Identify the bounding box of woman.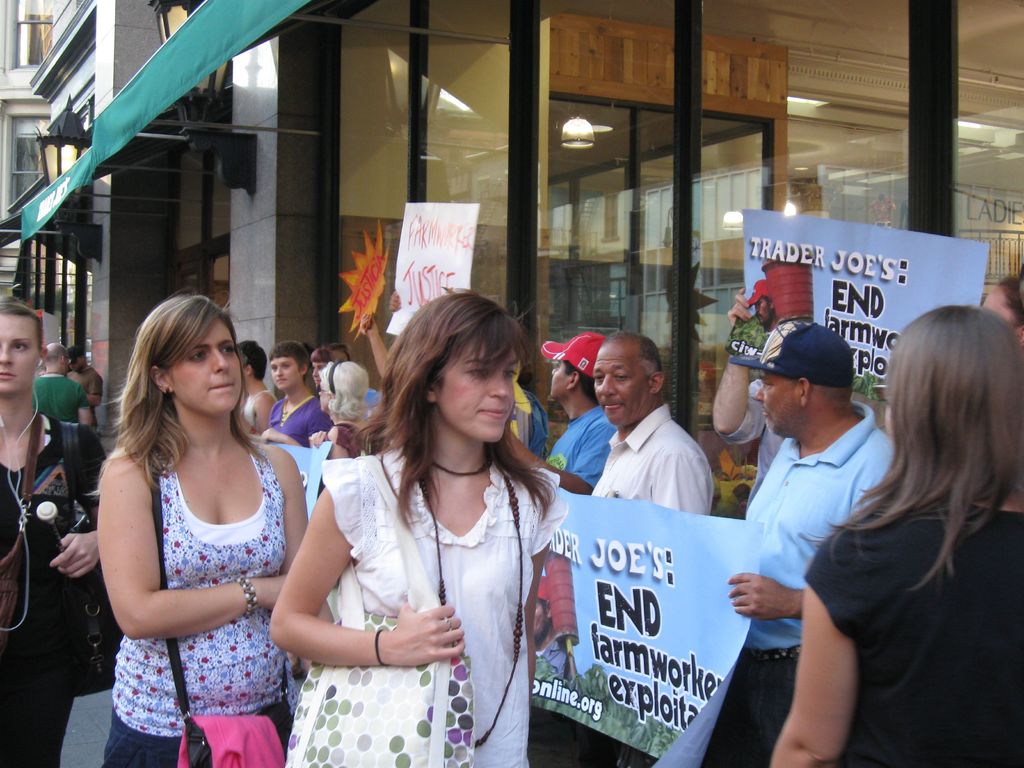
<box>980,263,1023,362</box>.
